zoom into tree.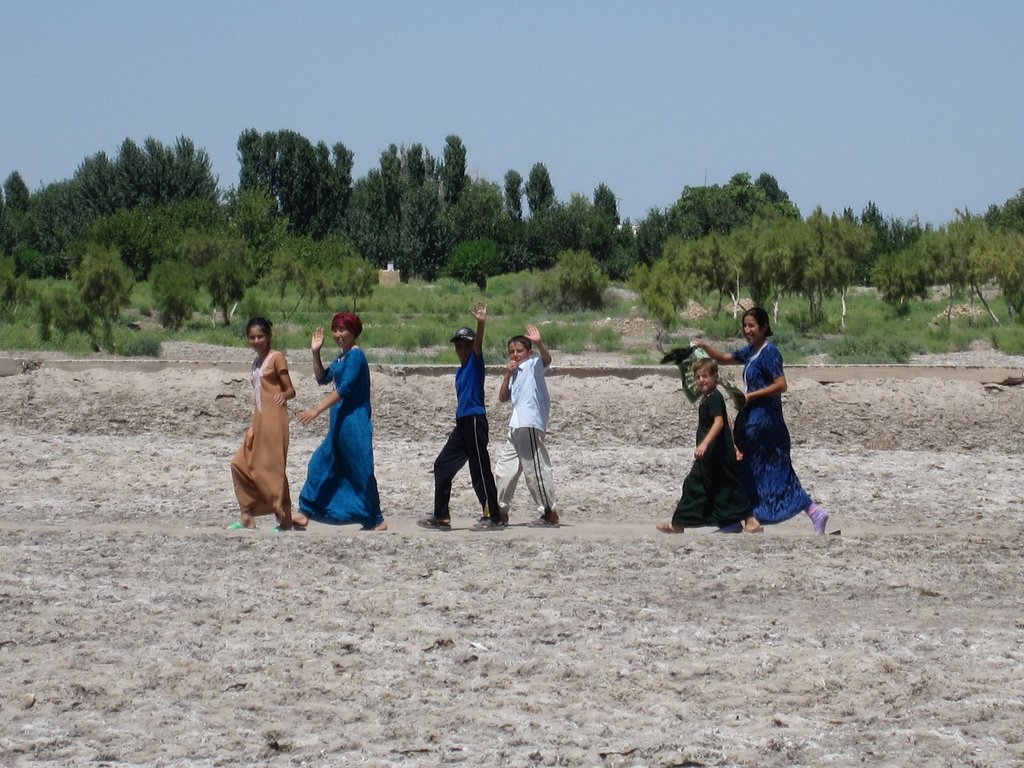
Zoom target: left=566, top=188, right=595, bottom=253.
